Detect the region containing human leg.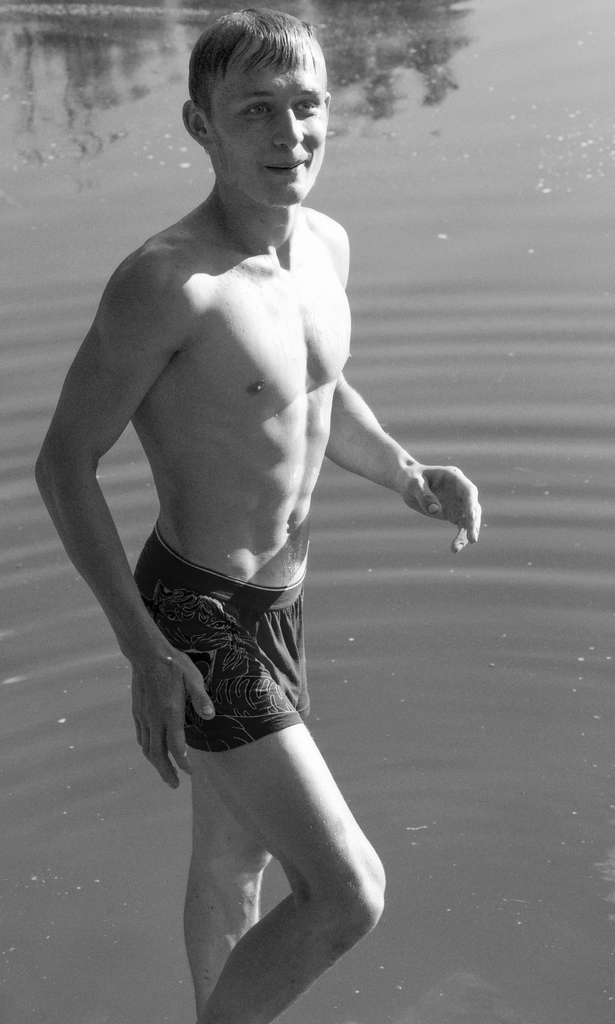
[177,758,268,1023].
